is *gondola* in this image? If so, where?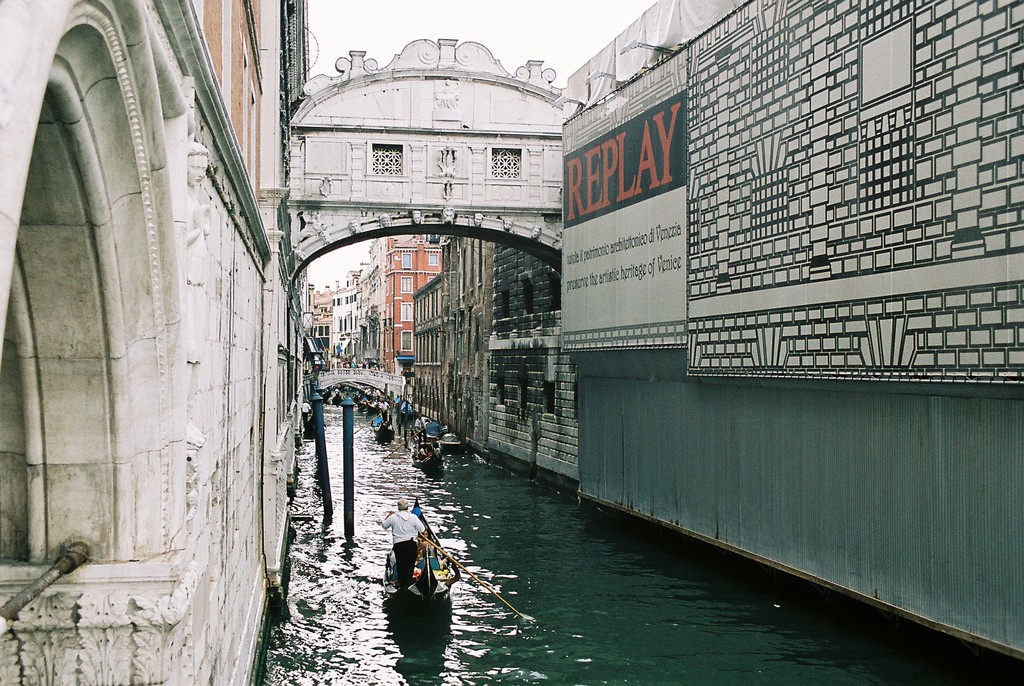
Yes, at x1=354 y1=396 x2=374 y2=410.
